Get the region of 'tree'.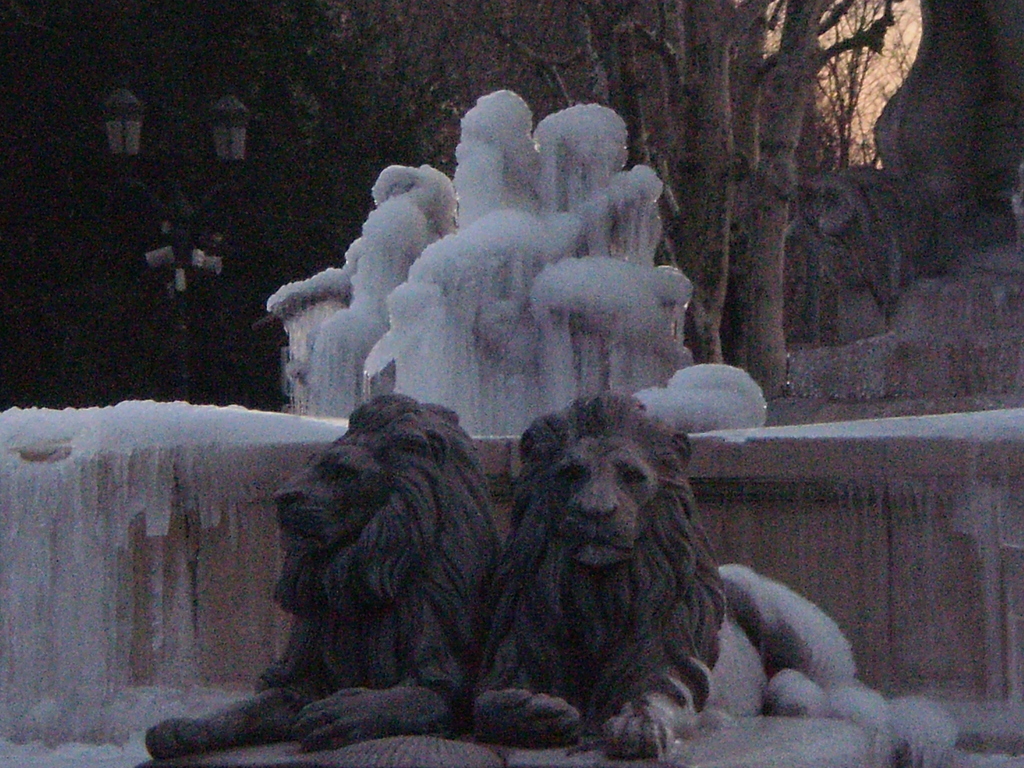
(left=349, top=0, right=924, bottom=397).
